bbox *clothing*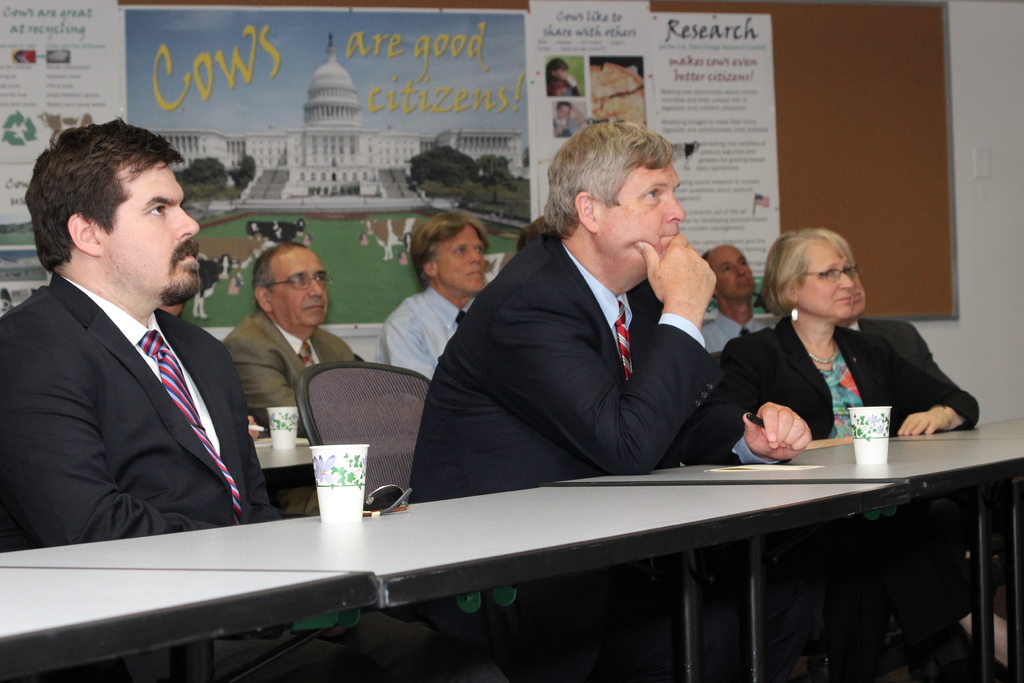
(380, 283, 479, 382)
